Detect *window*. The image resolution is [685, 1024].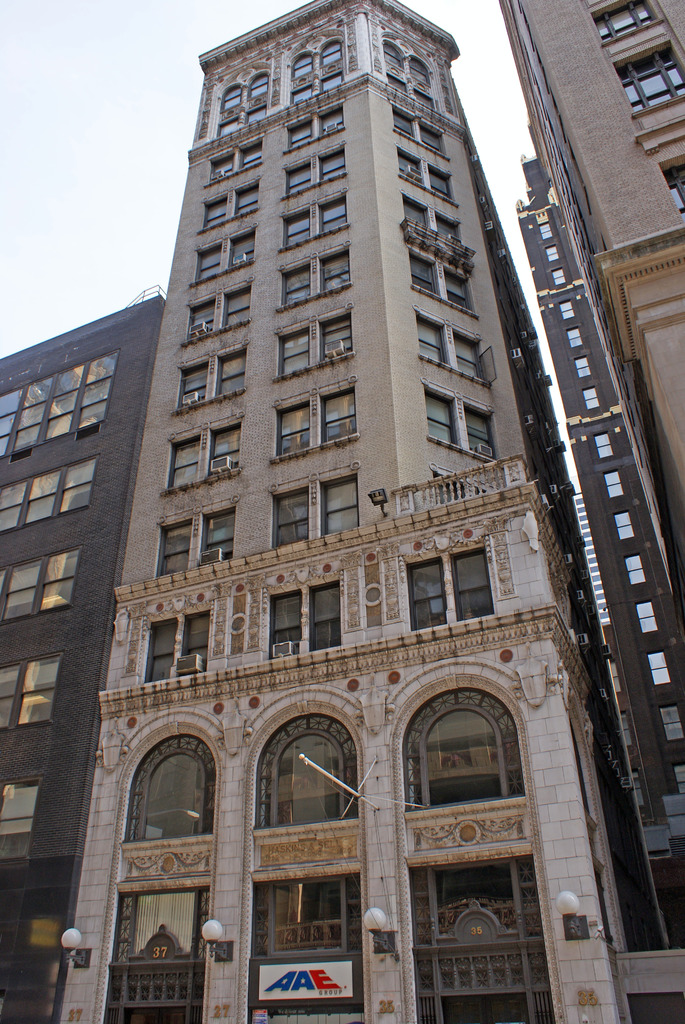
566, 324, 584, 351.
